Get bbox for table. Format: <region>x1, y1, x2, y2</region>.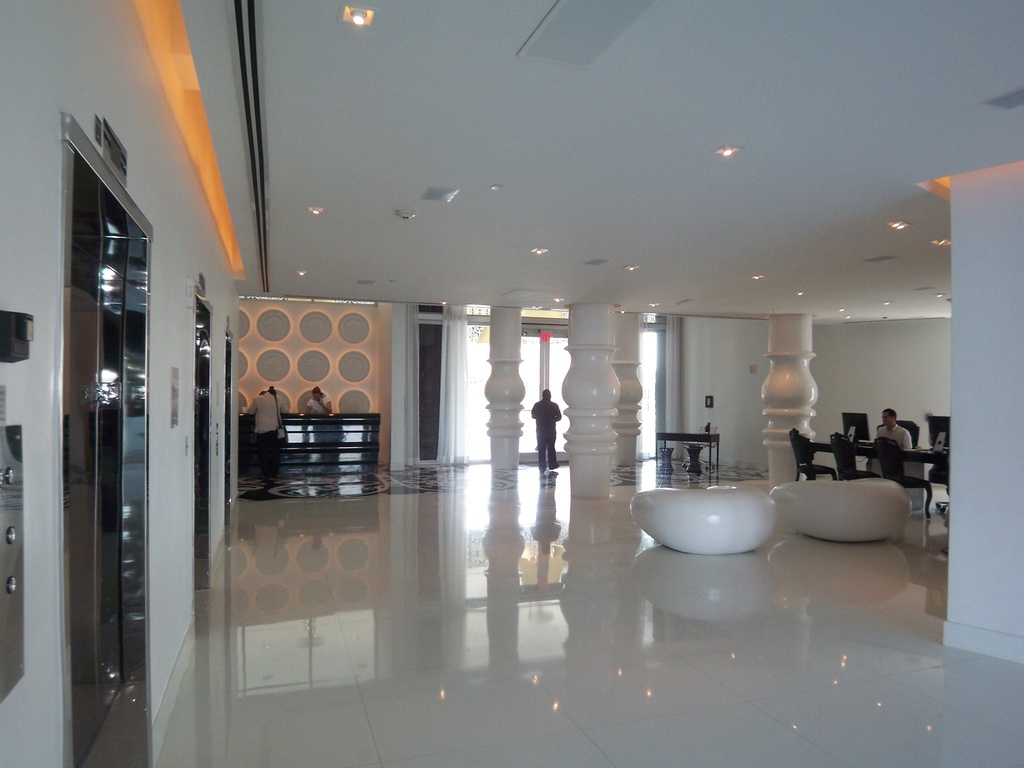
<region>821, 438, 938, 521</region>.
